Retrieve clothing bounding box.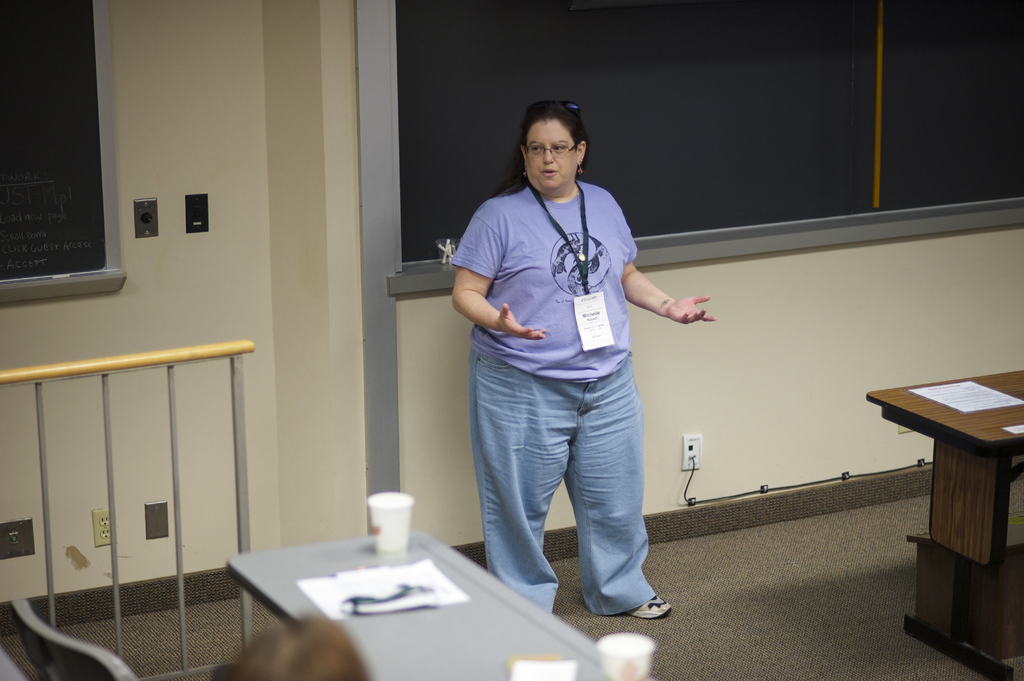
Bounding box: <region>449, 179, 658, 616</region>.
